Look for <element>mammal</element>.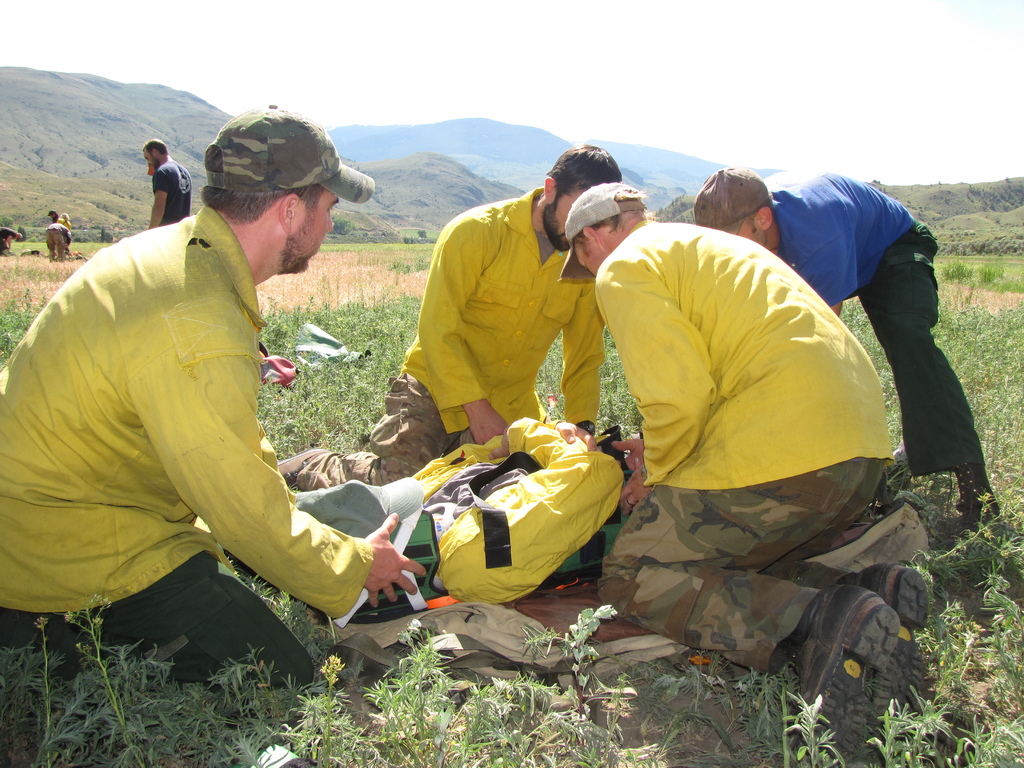
Found: bbox(0, 223, 30, 259).
